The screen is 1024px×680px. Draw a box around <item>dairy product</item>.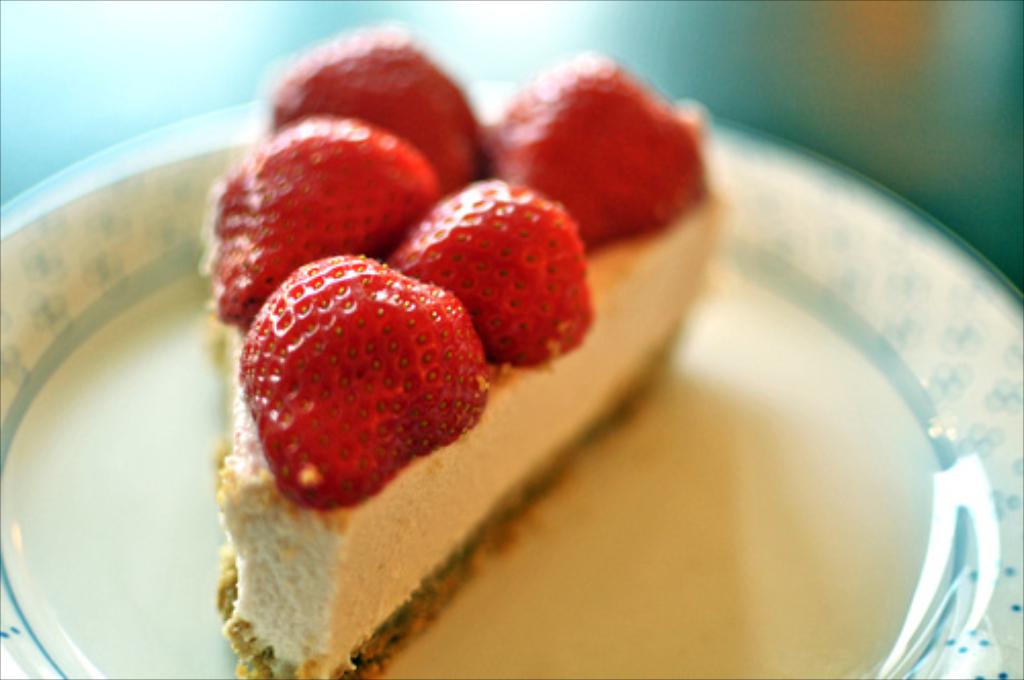
box=[133, 45, 903, 664].
